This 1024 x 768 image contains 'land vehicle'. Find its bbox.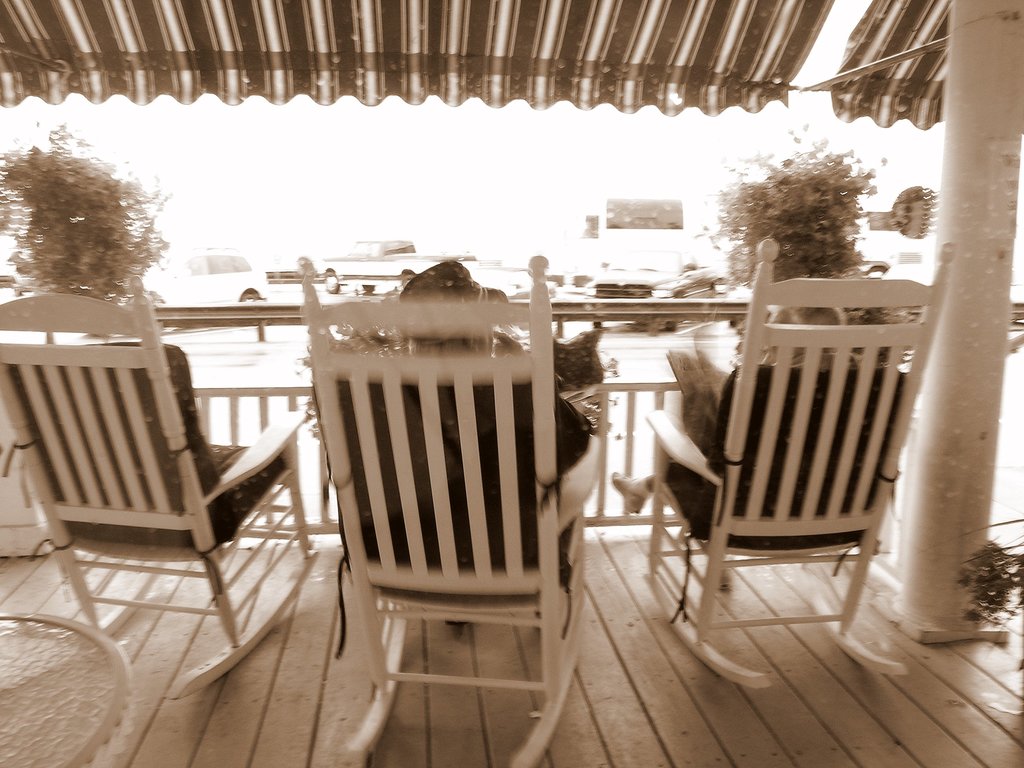
Rect(584, 239, 719, 330).
